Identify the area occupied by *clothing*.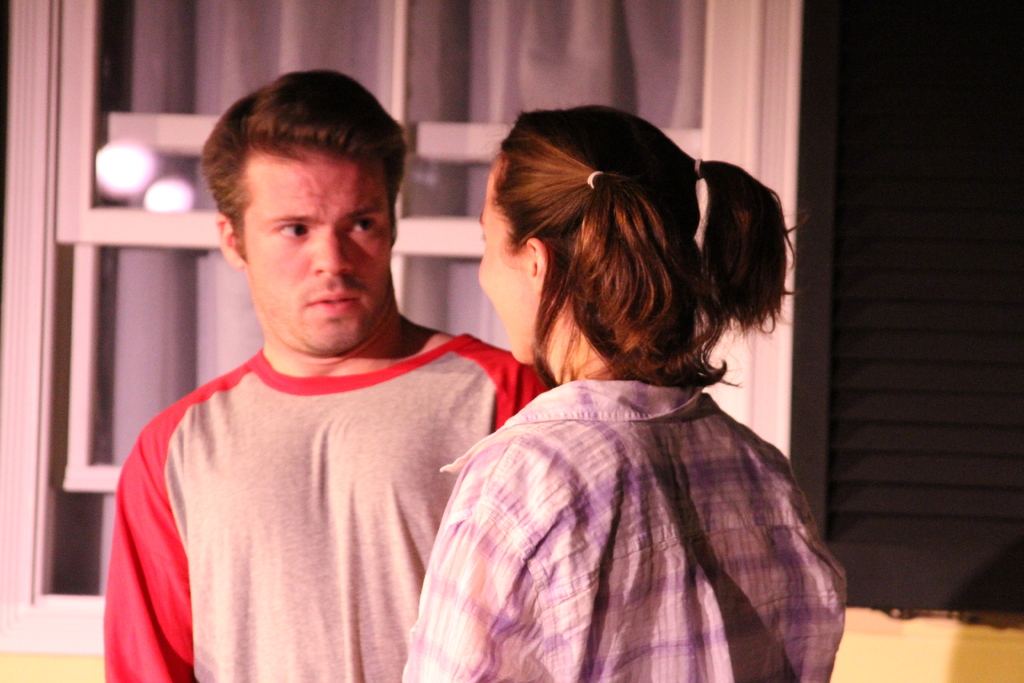
Area: x1=100 y1=329 x2=548 y2=679.
